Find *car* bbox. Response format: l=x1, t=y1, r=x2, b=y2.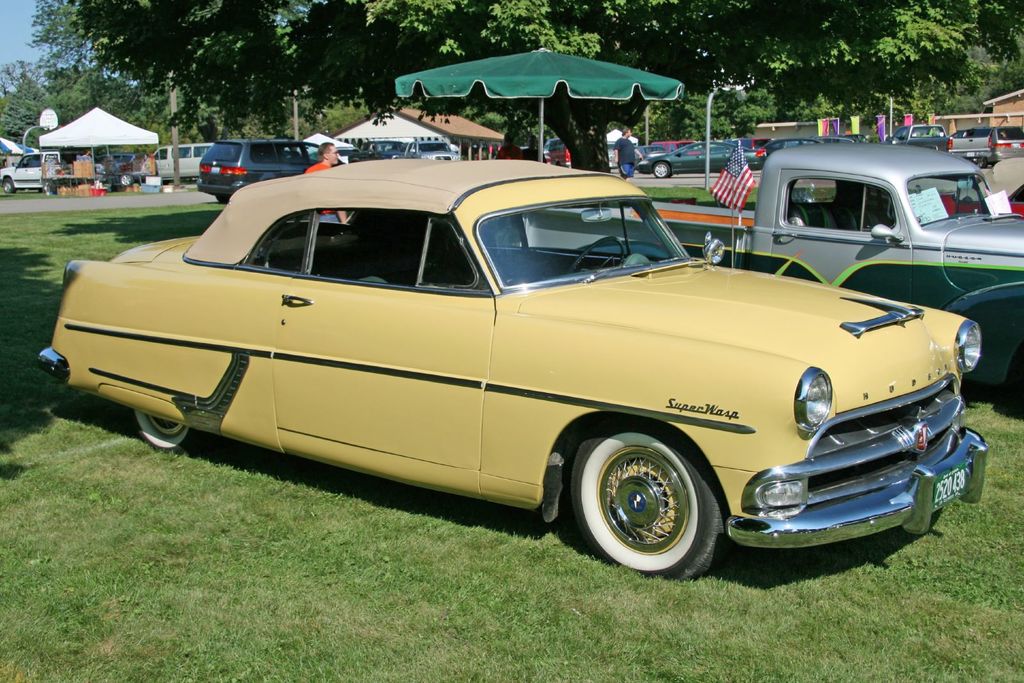
l=522, t=142, r=1023, b=394.
